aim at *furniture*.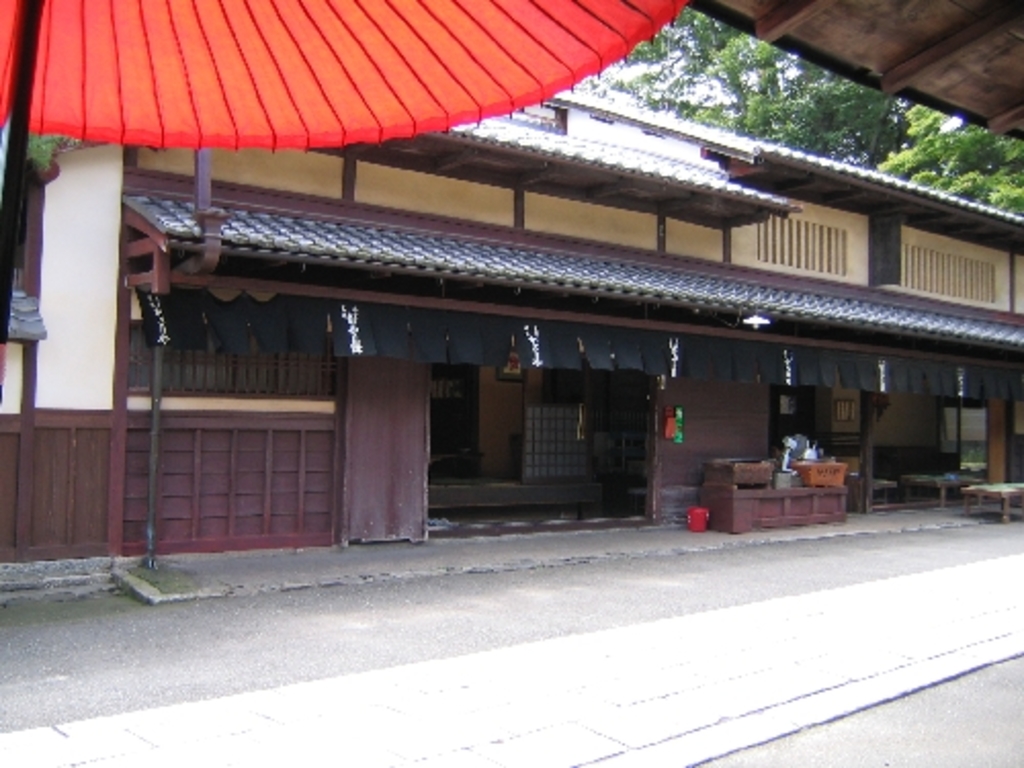
Aimed at box(961, 473, 1022, 522).
